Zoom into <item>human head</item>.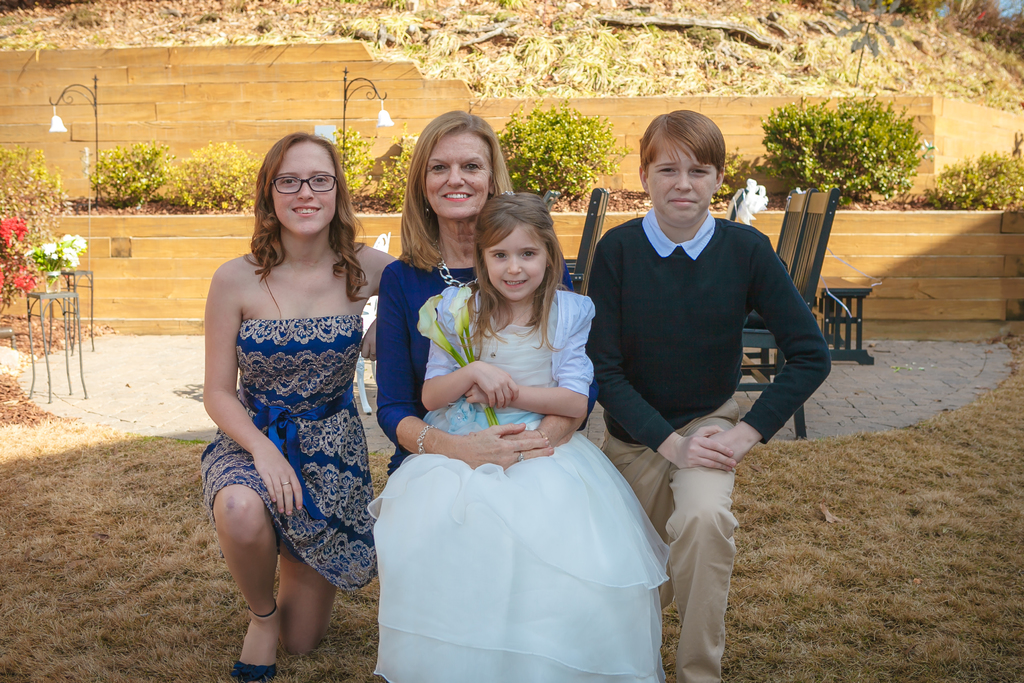
Zoom target: (635,107,726,223).
